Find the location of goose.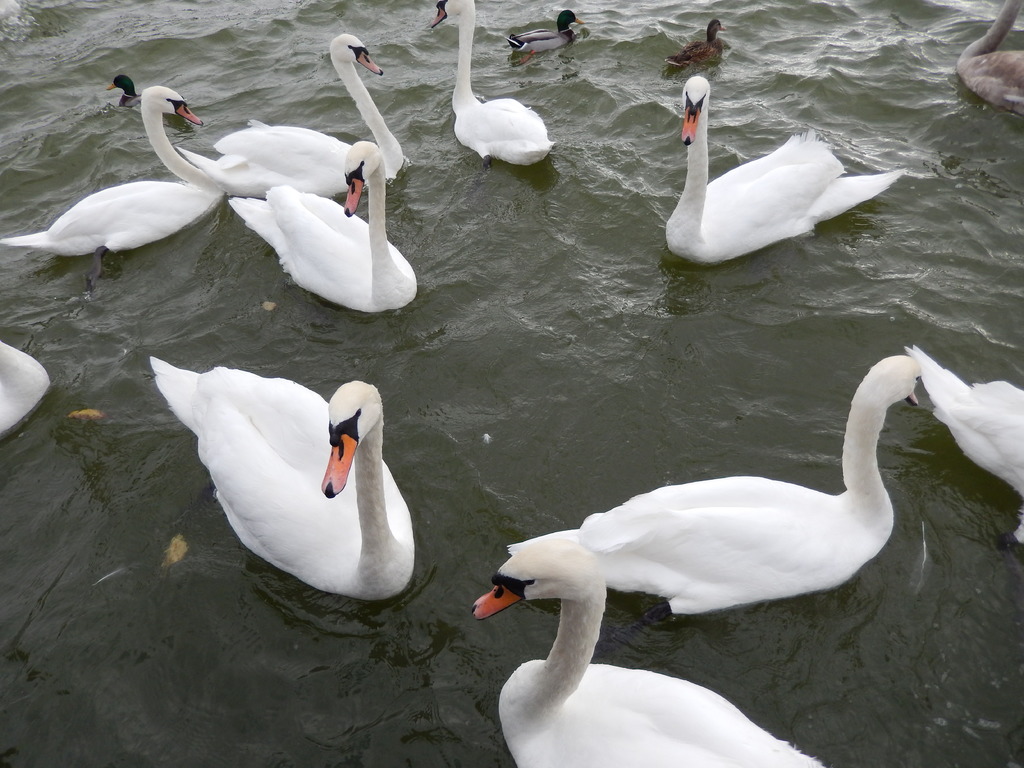
Location: 652,83,917,260.
